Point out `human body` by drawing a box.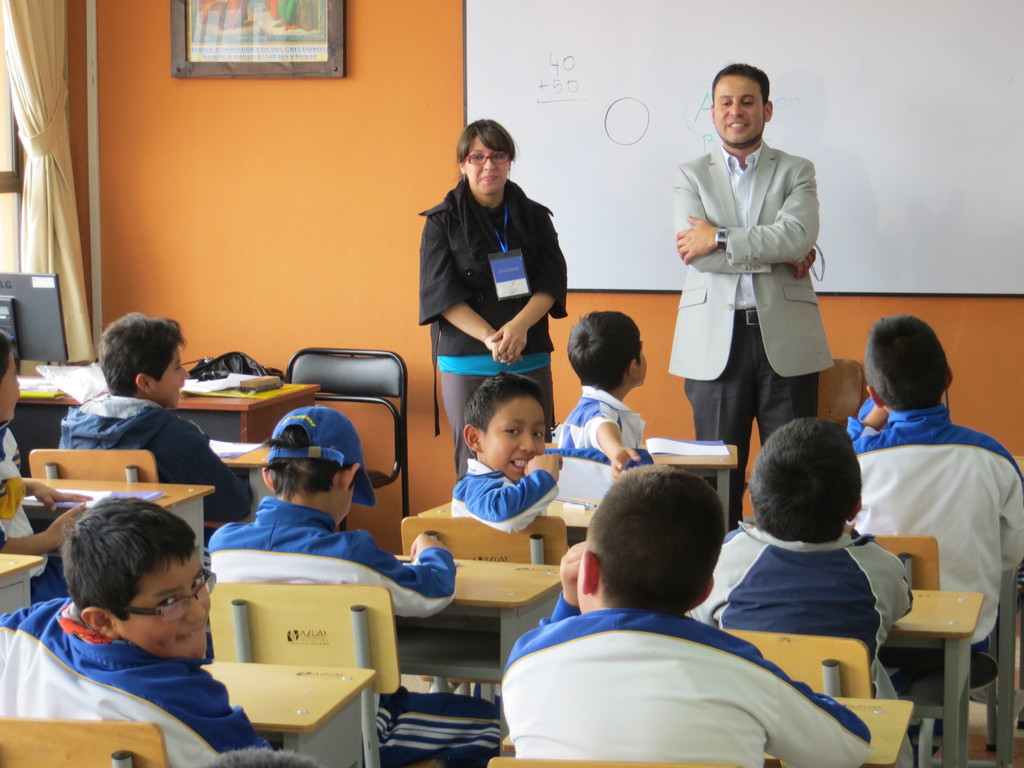
{"x1": 0, "y1": 625, "x2": 269, "y2": 767}.
